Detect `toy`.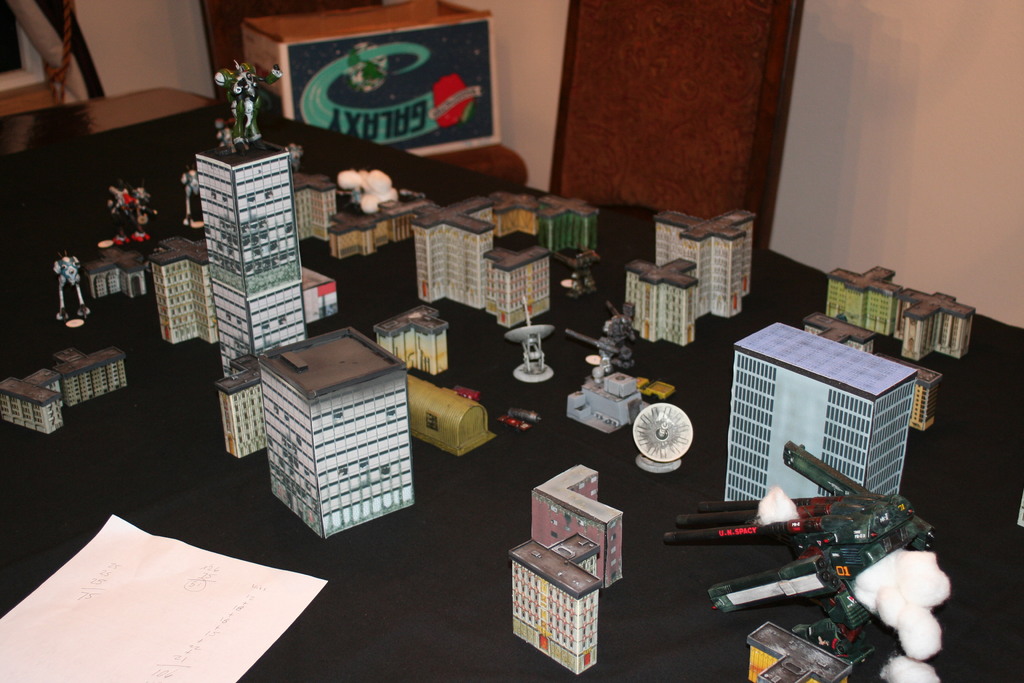
Detected at BBox(729, 621, 855, 682).
